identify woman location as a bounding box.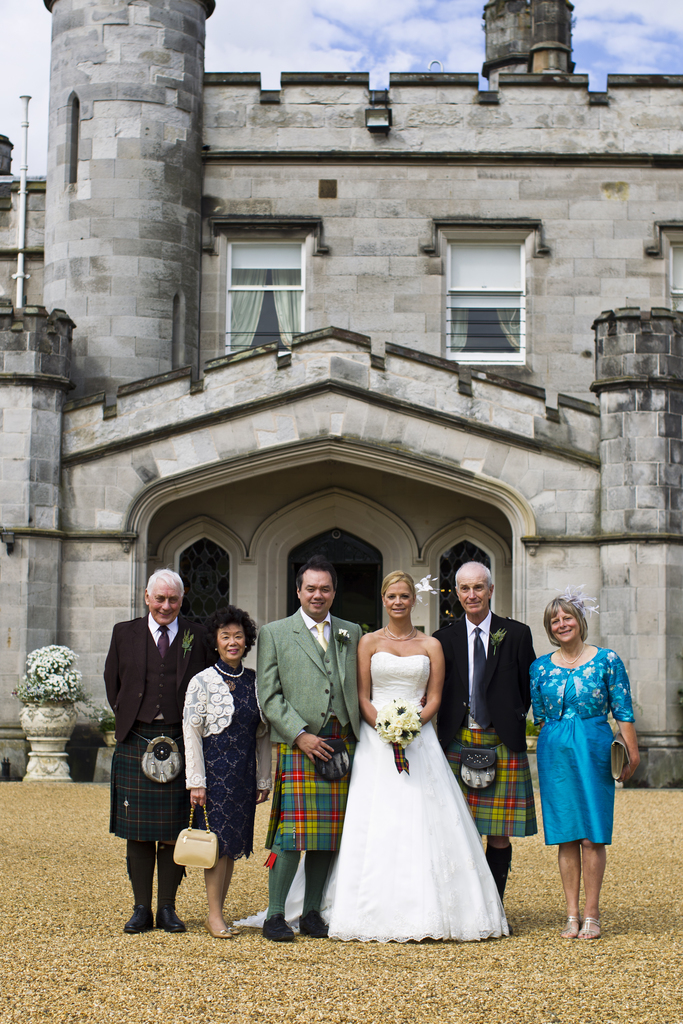
526/596/643/938.
